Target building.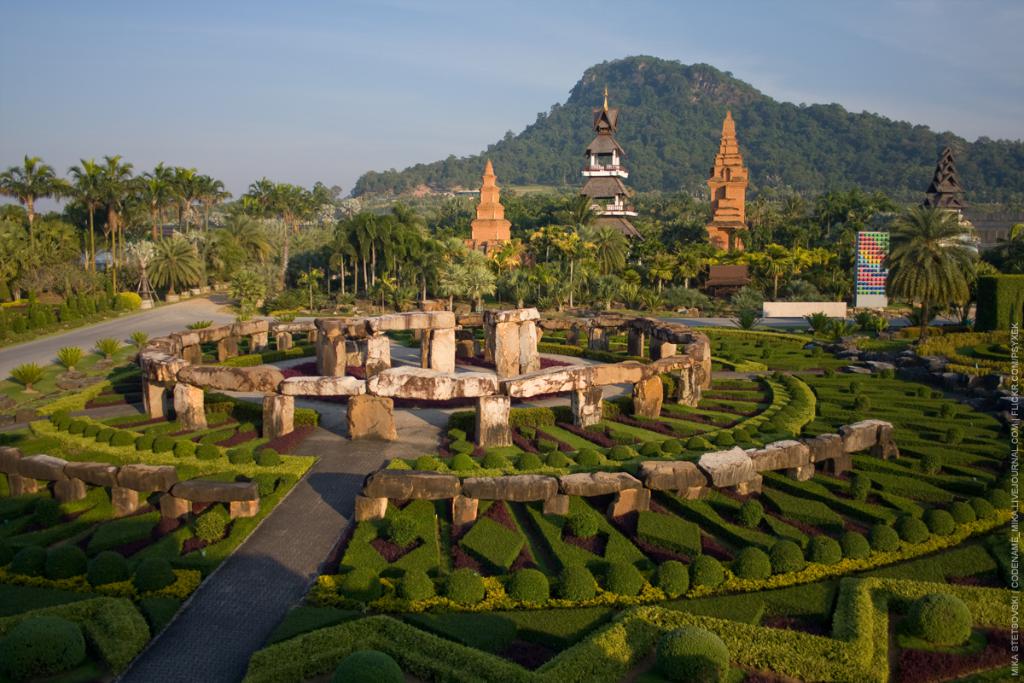
Target region: region(465, 151, 526, 269).
